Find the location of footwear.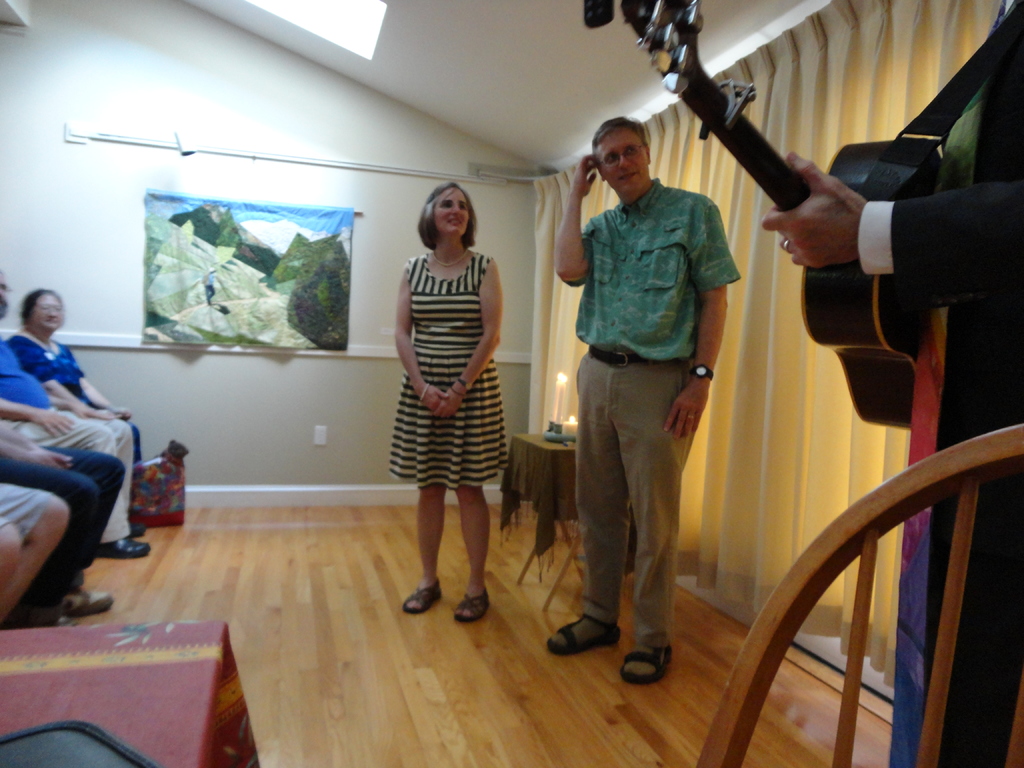
Location: crop(402, 581, 442, 613).
